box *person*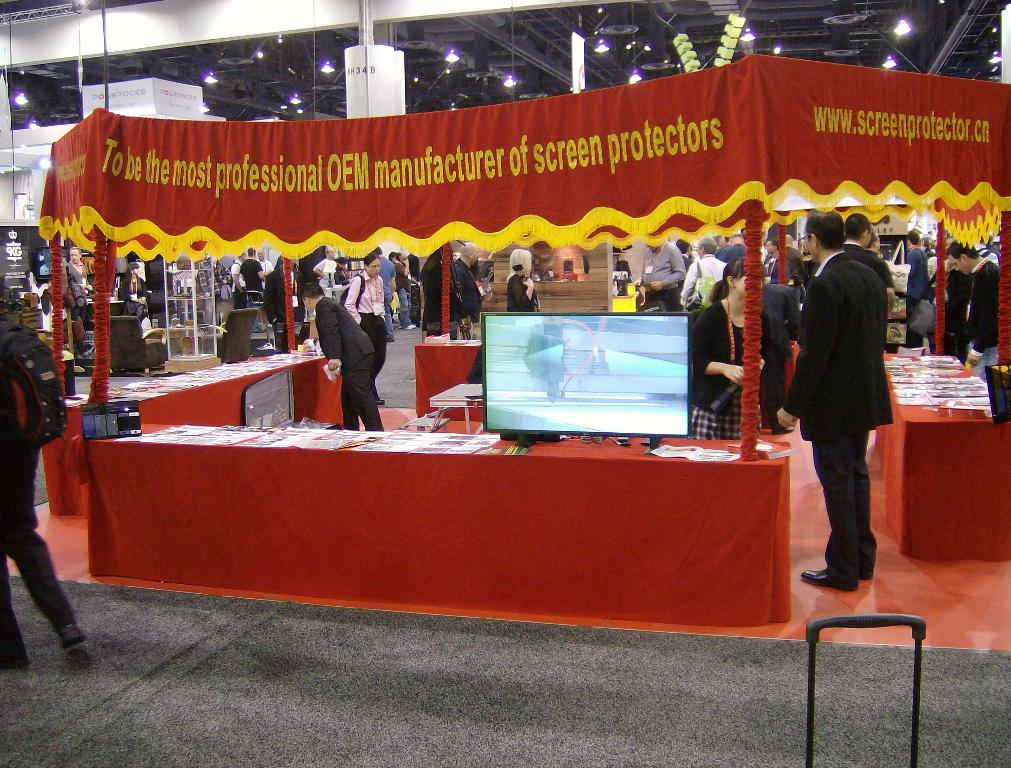
<box>957,245,1000,373</box>
